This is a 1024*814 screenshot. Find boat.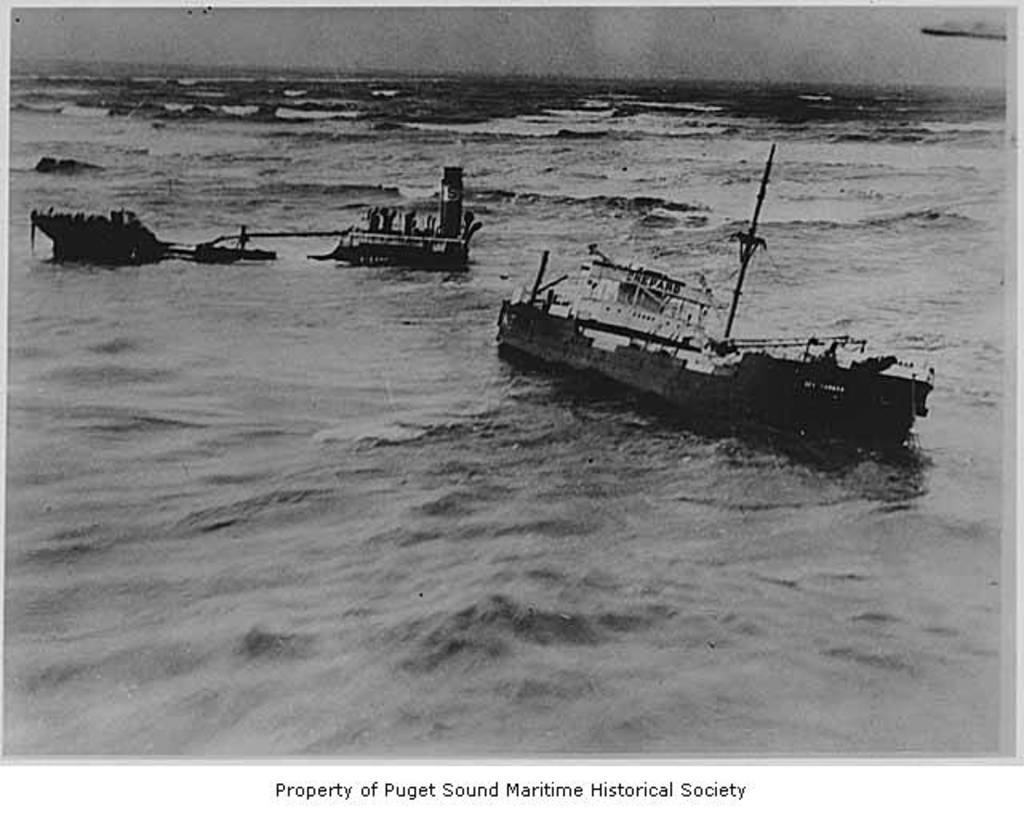
Bounding box: pyautogui.locateOnScreen(312, 165, 507, 254).
